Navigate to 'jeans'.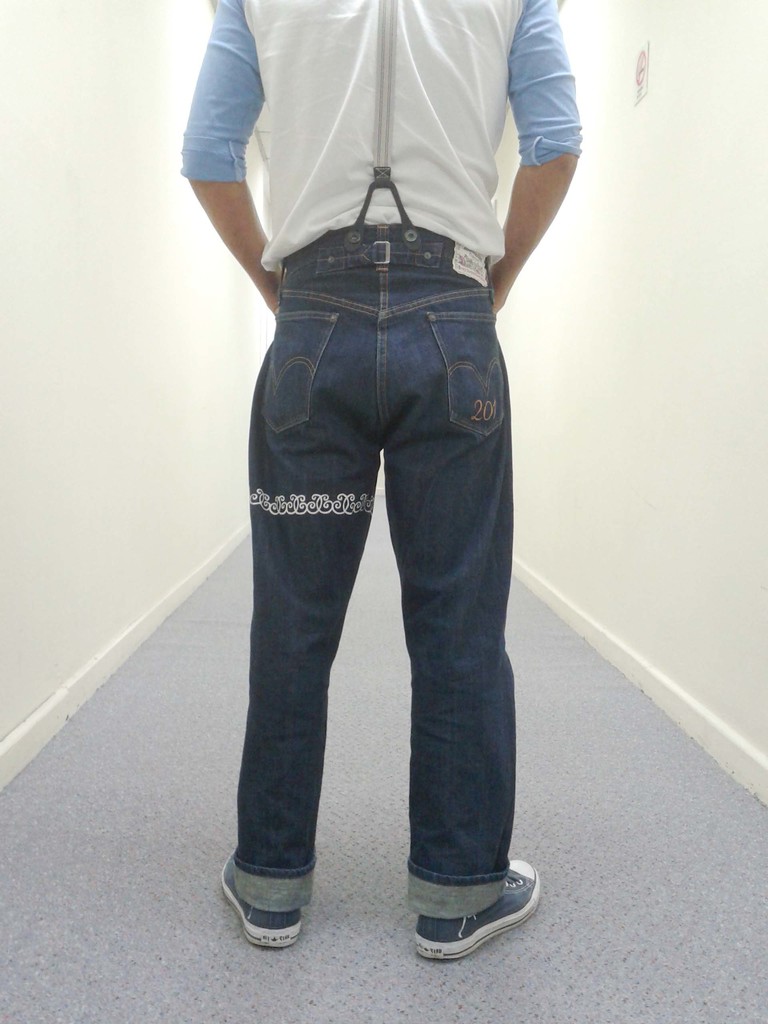
Navigation target: 227/211/517/921.
